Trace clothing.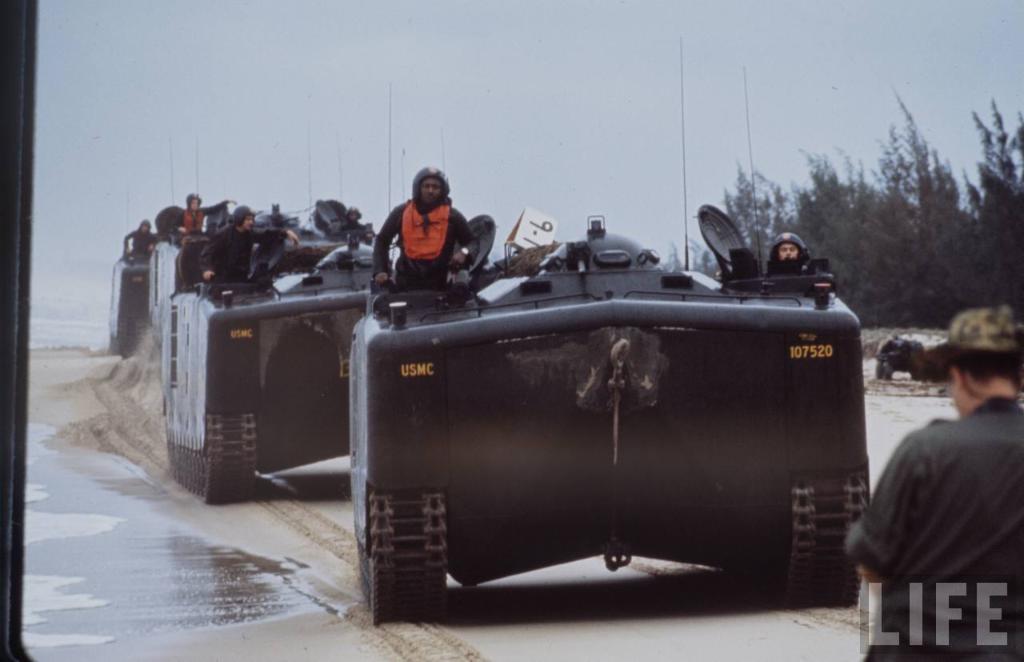
Traced to box(371, 200, 481, 288).
